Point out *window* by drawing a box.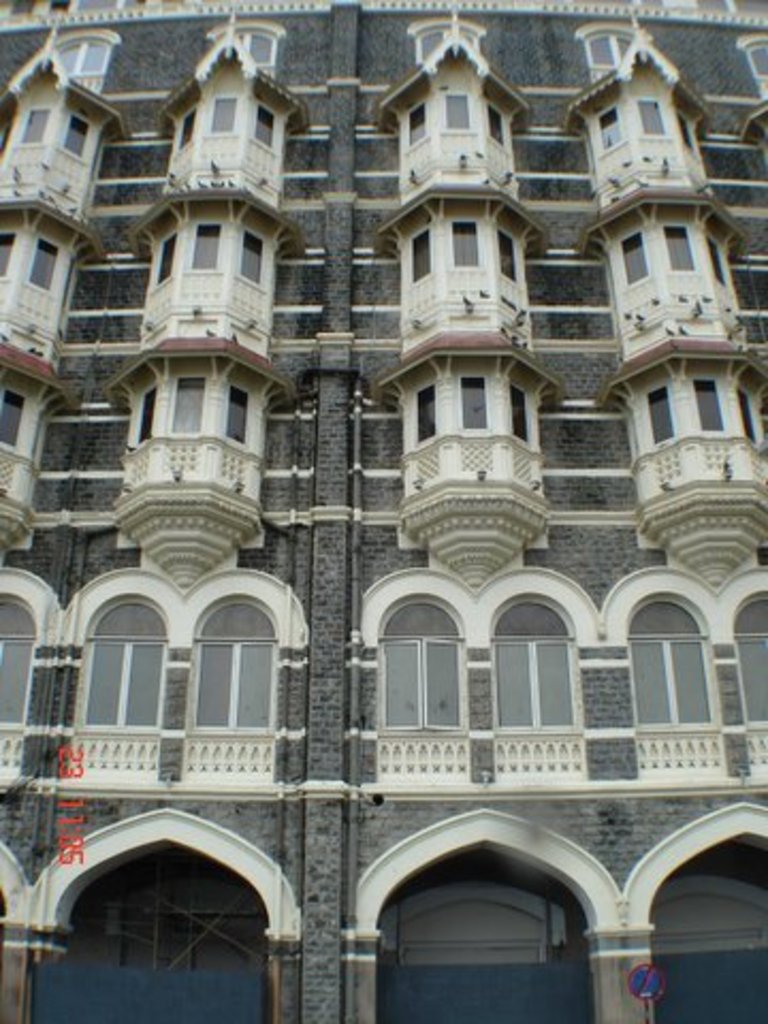
box(574, 102, 695, 160).
